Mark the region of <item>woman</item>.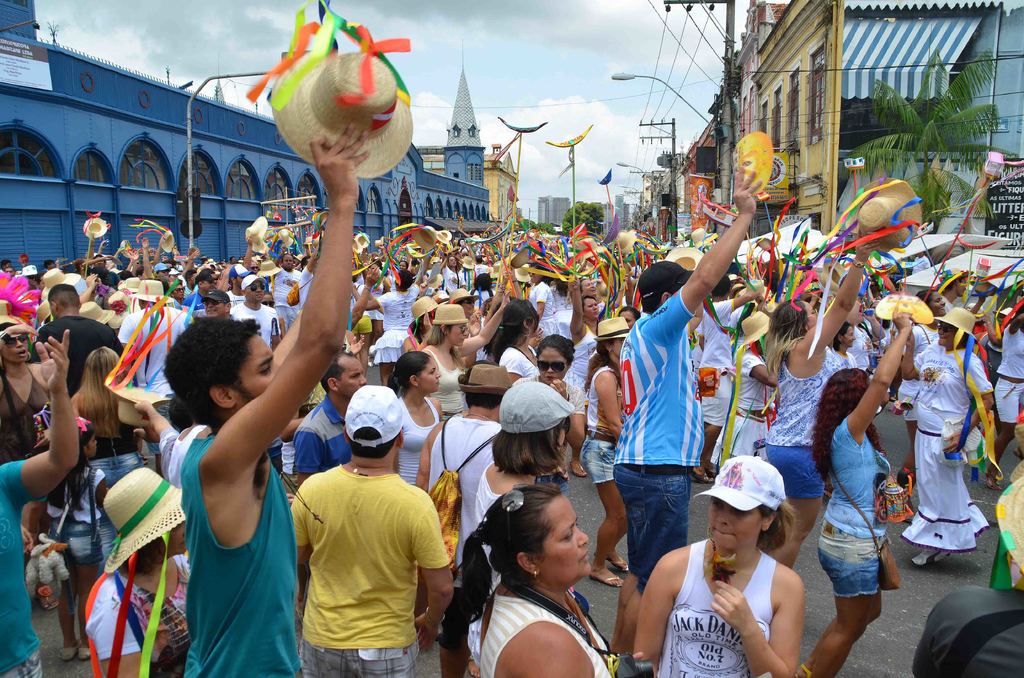
Region: bbox=[512, 328, 587, 502].
